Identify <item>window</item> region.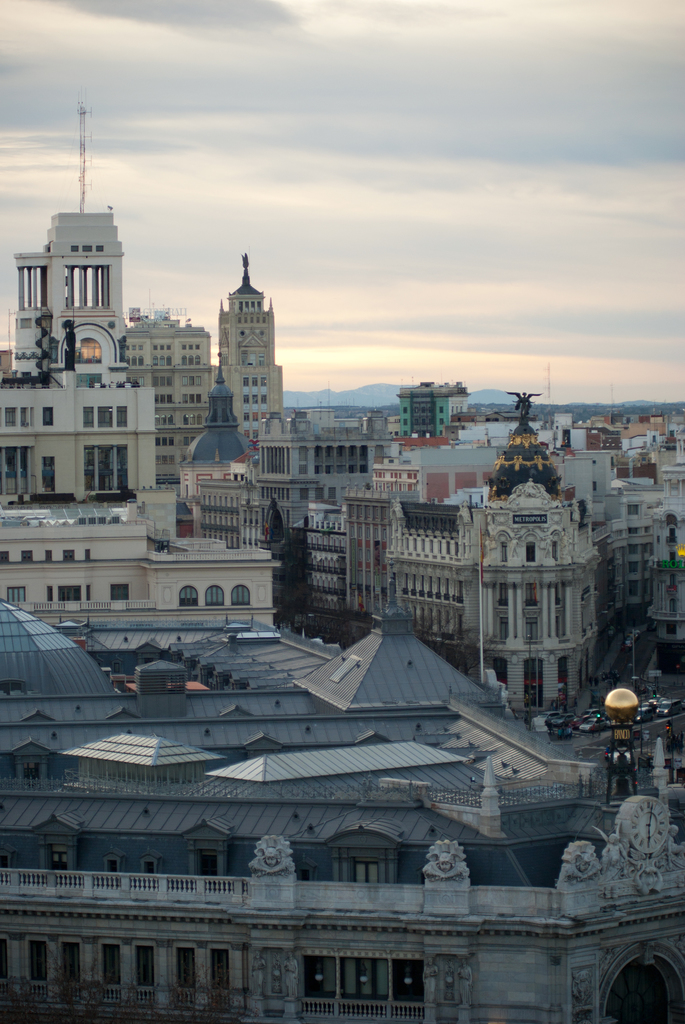
Region: box=[70, 248, 75, 250].
